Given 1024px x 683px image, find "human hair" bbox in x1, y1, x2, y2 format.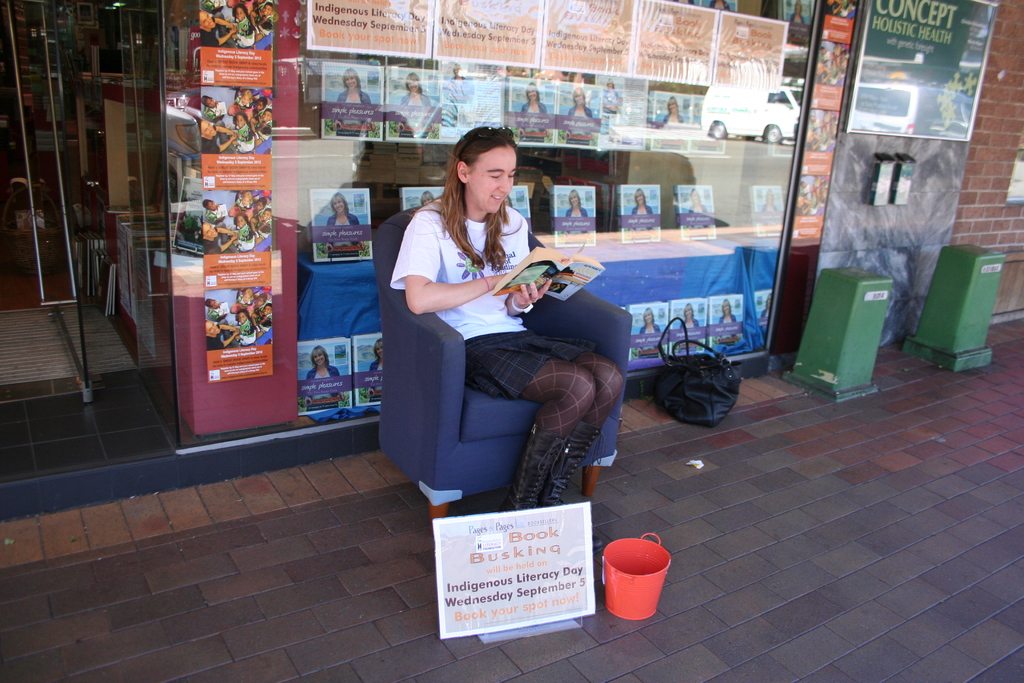
429, 123, 527, 252.
